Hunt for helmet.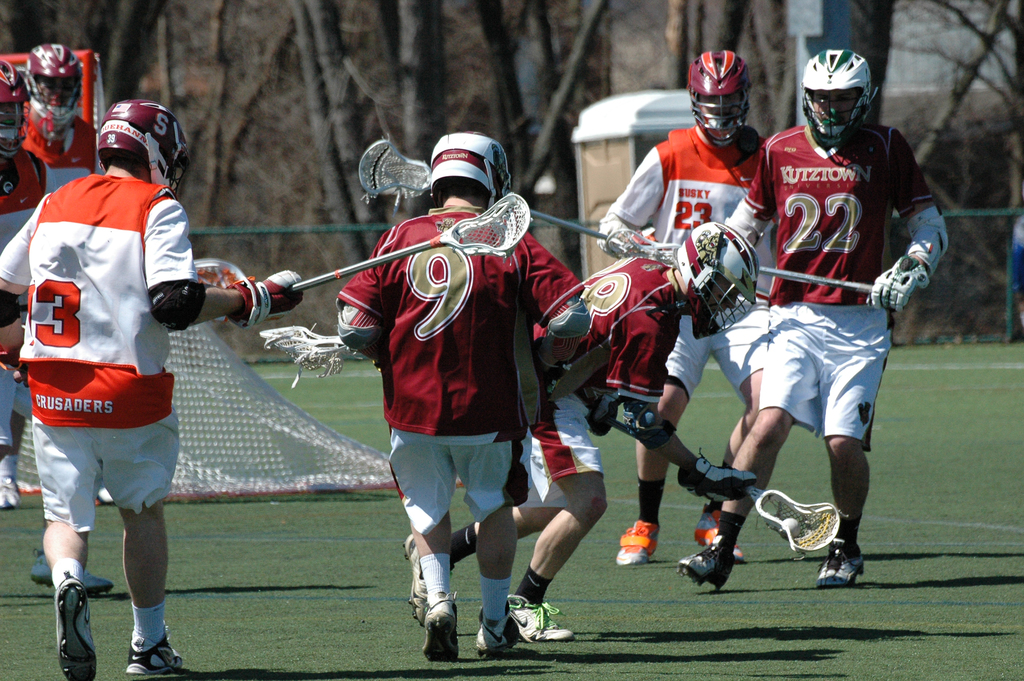
Hunted down at [0,57,38,163].
